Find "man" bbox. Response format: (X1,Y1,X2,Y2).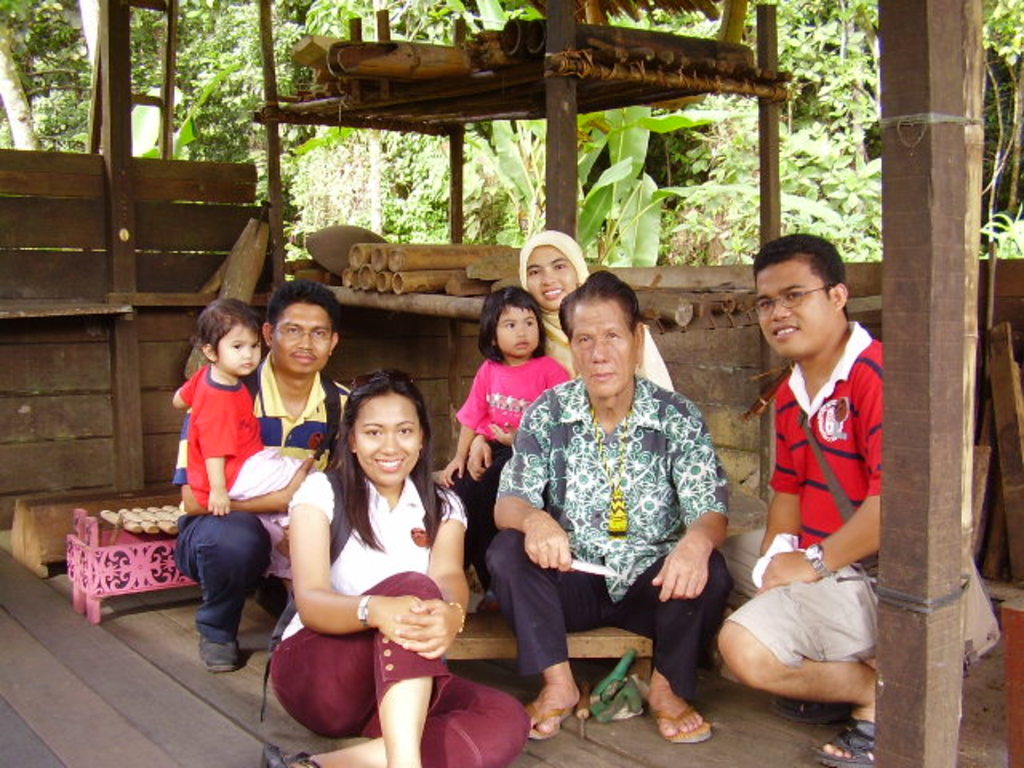
(701,230,904,725).
